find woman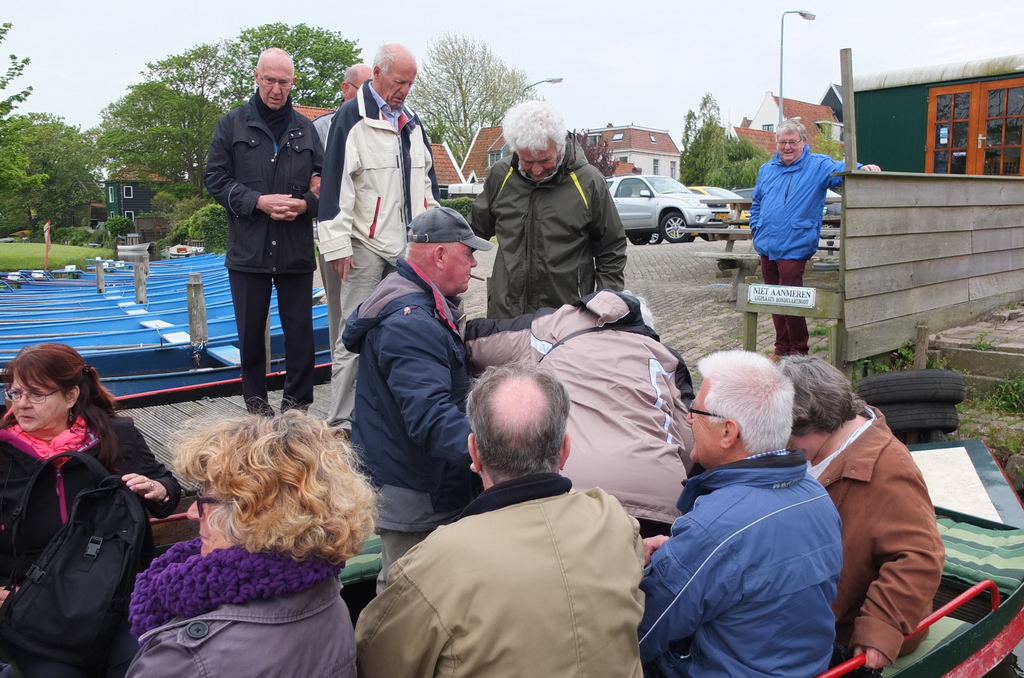
locate(118, 401, 367, 677)
